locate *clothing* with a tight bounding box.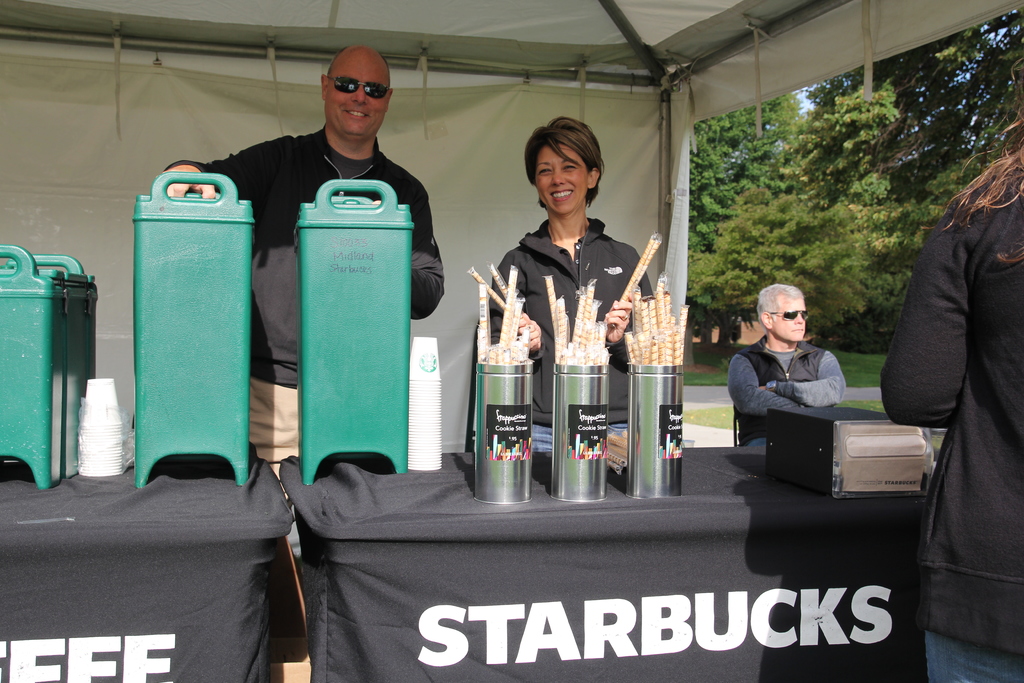
bbox(484, 218, 660, 418).
